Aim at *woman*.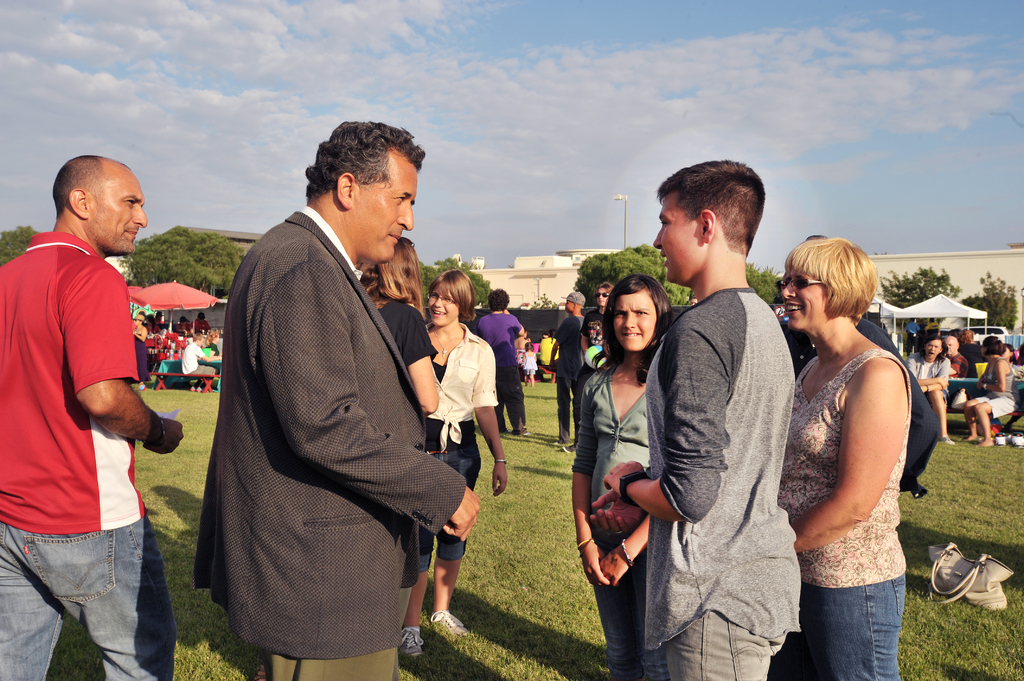
Aimed at rect(397, 268, 508, 659).
